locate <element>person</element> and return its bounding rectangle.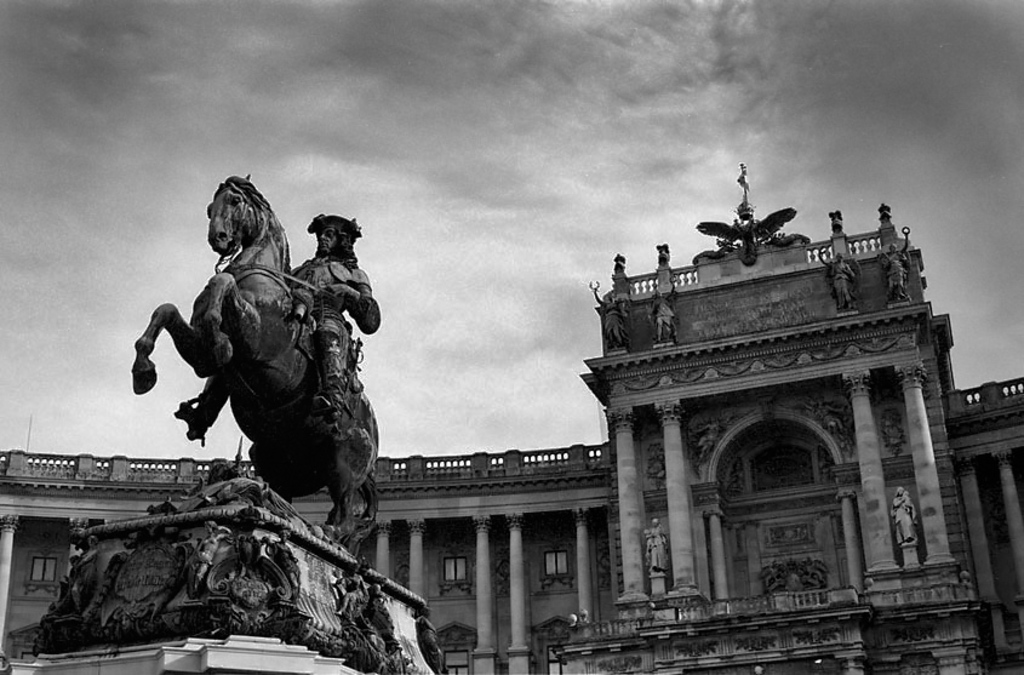
pyautogui.locateOnScreen(585, 284, 629, 351).
